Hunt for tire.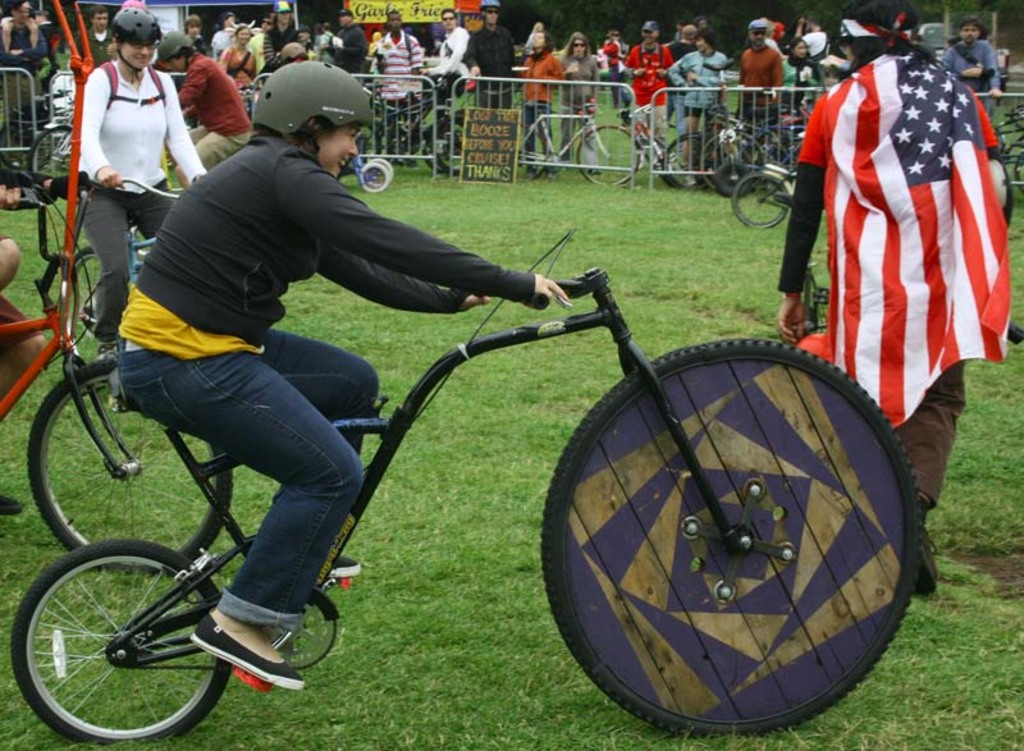
Hunted down at [543, 338, 922, 738].
